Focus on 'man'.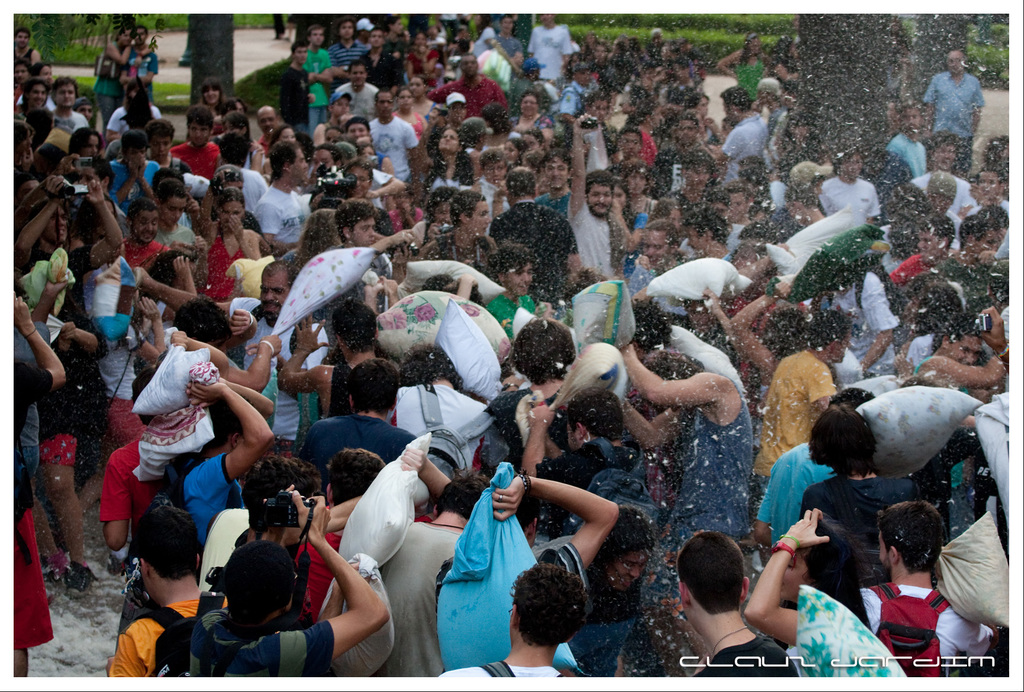
Focused at <region>108, 506, 227, 680</region>.
